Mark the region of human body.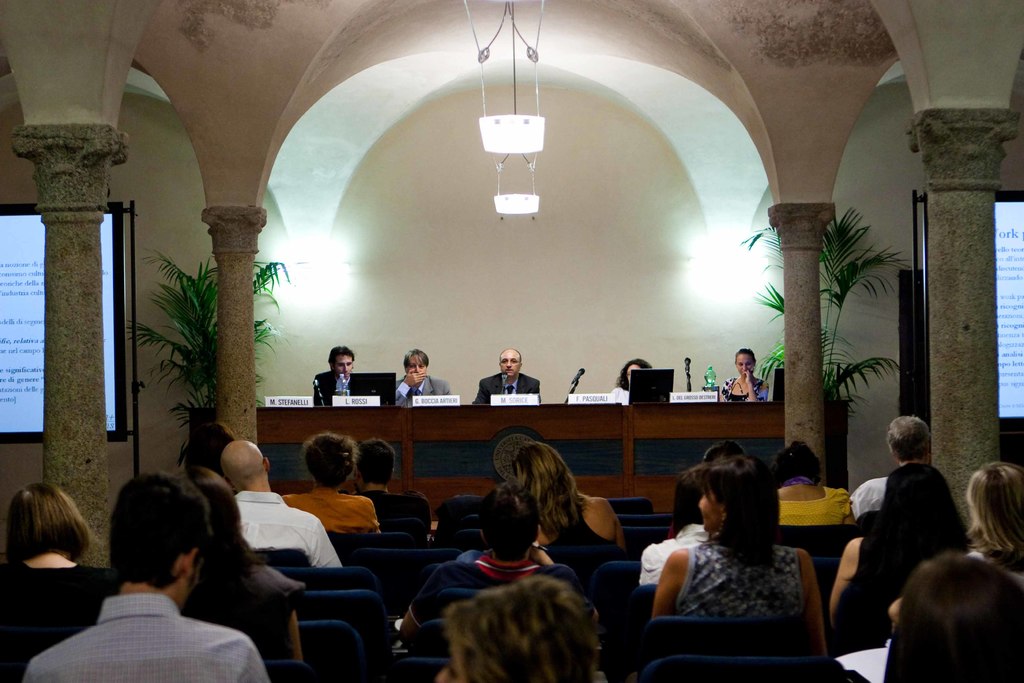
Region: {"left": 398, "top": 368, "right": 452, "bottom": 407}.
